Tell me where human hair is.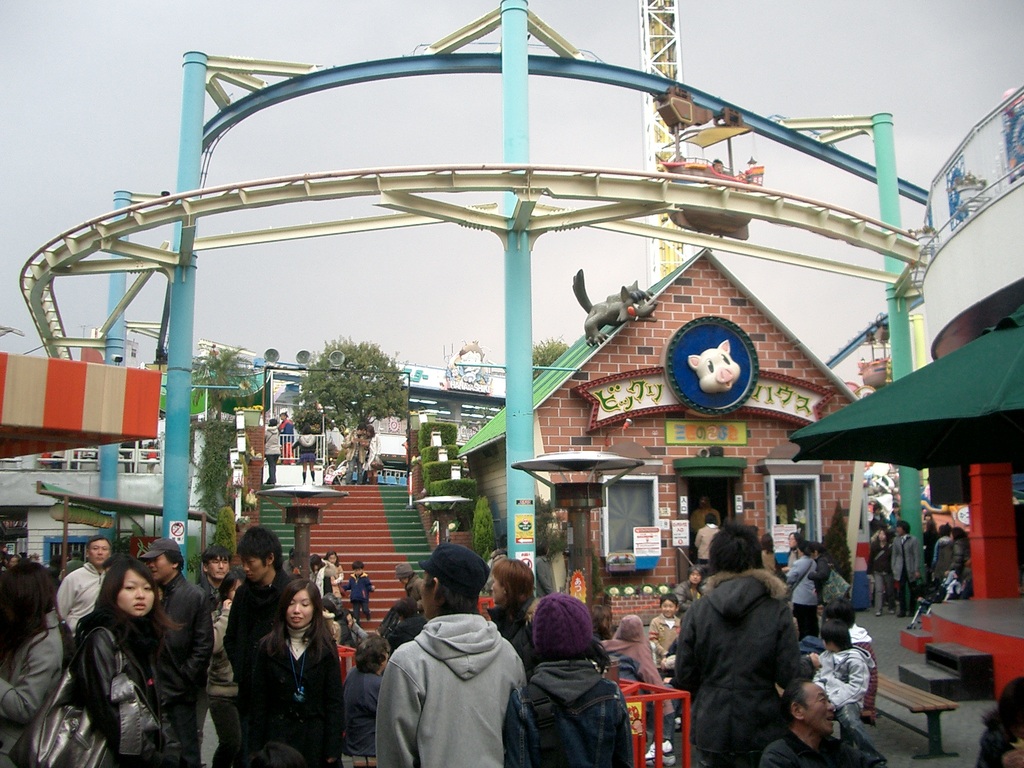
human hair is at {"x1": 702, "y1": 515, "x2": 717, "y2": 526}.
